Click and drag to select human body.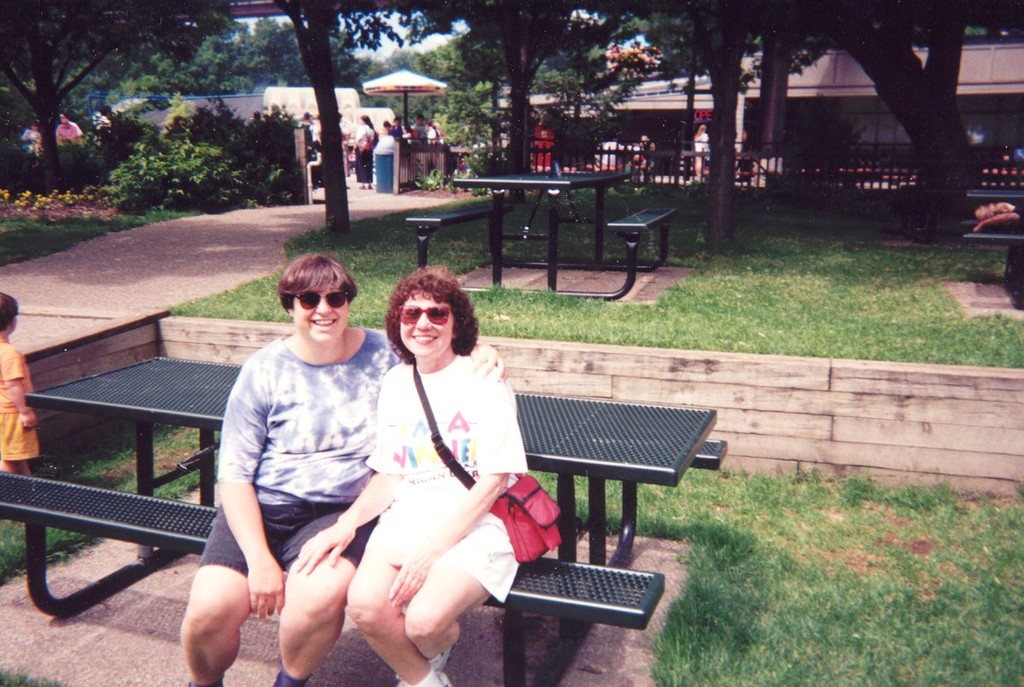
Selection: <region>351, 121, 372, 190</region>.
